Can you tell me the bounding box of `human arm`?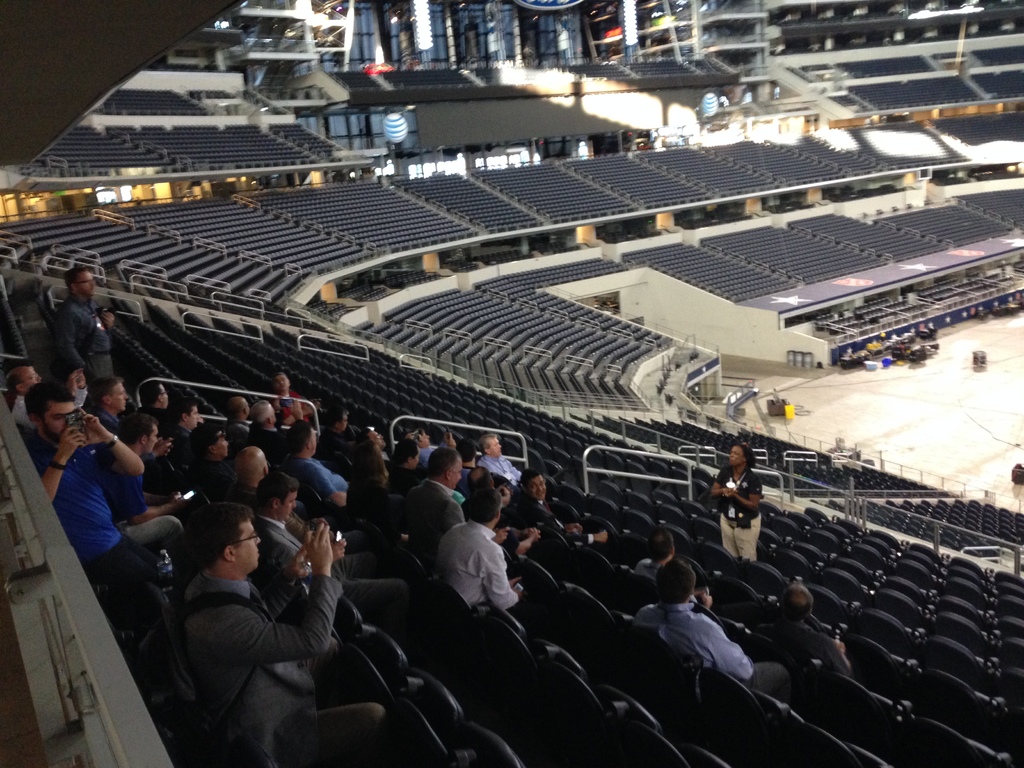
left=154, top=431, right=173, bottom=460.
